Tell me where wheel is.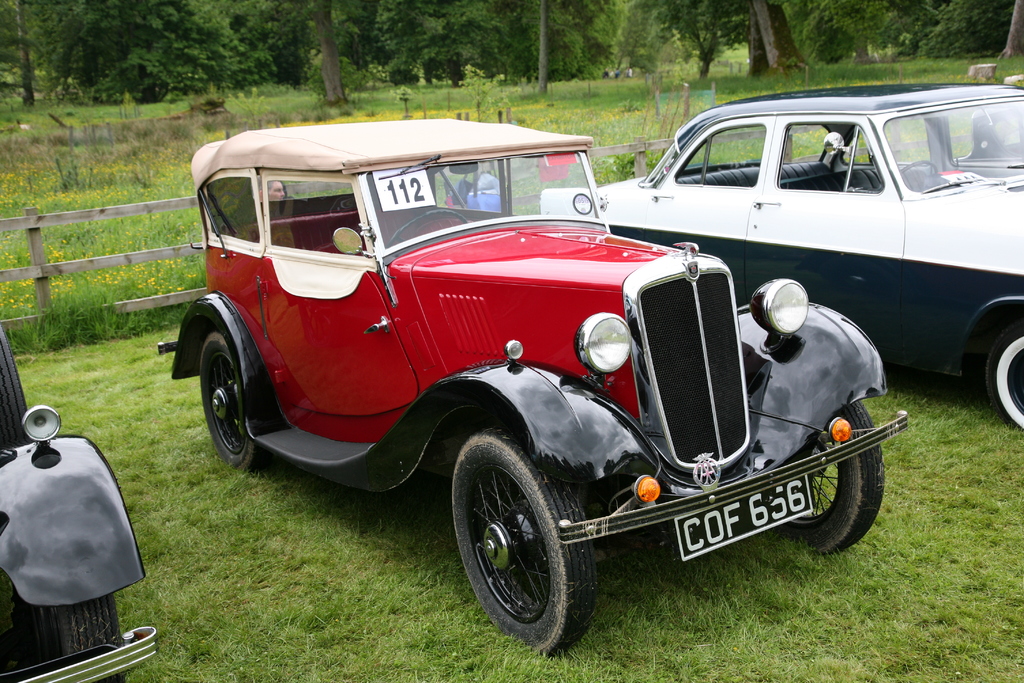
wheel is at region(897, 154, 941, 176).
